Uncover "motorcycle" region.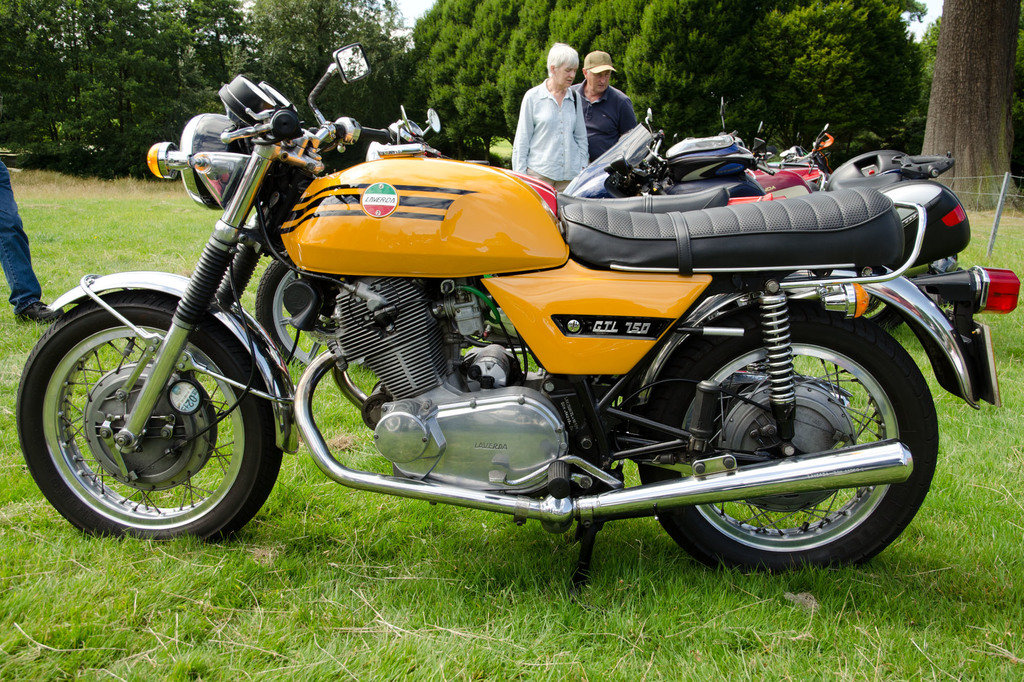
Uncovered: BBox(560, 106, 766, 201).
